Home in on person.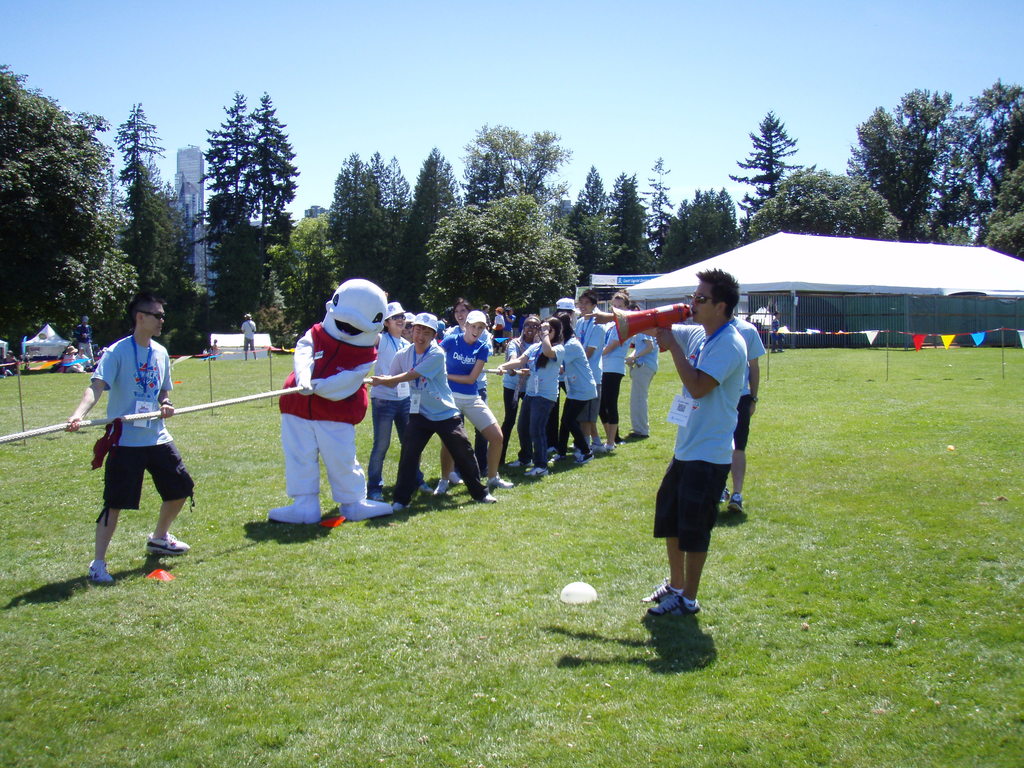
Homed in at bbox(74, 345, 93, 368).
